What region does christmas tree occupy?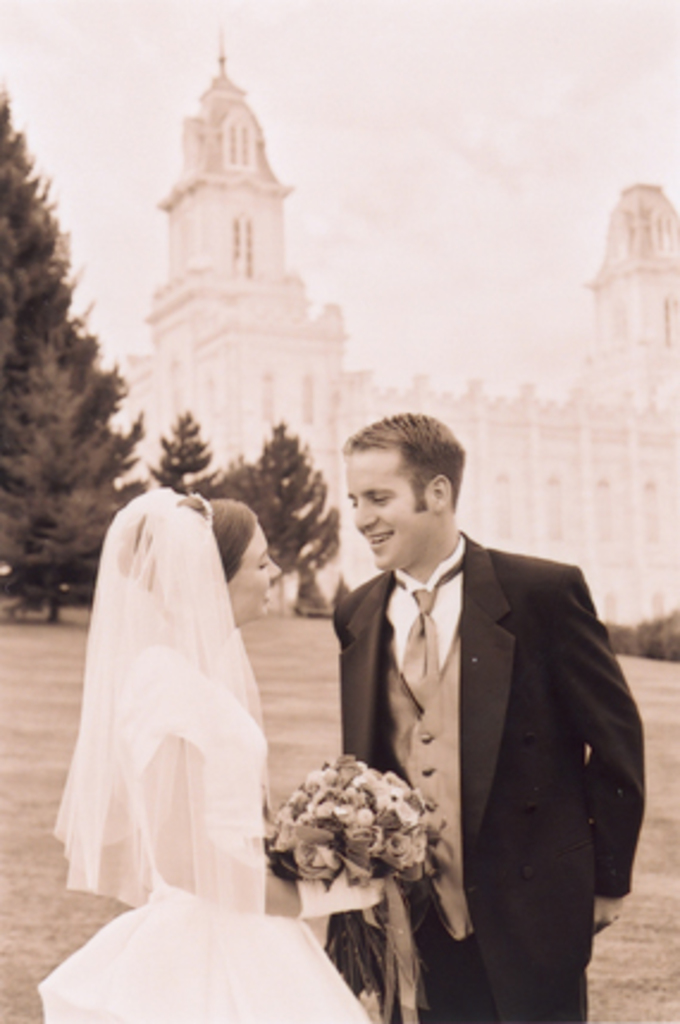
[0, 86, 148, 628].
